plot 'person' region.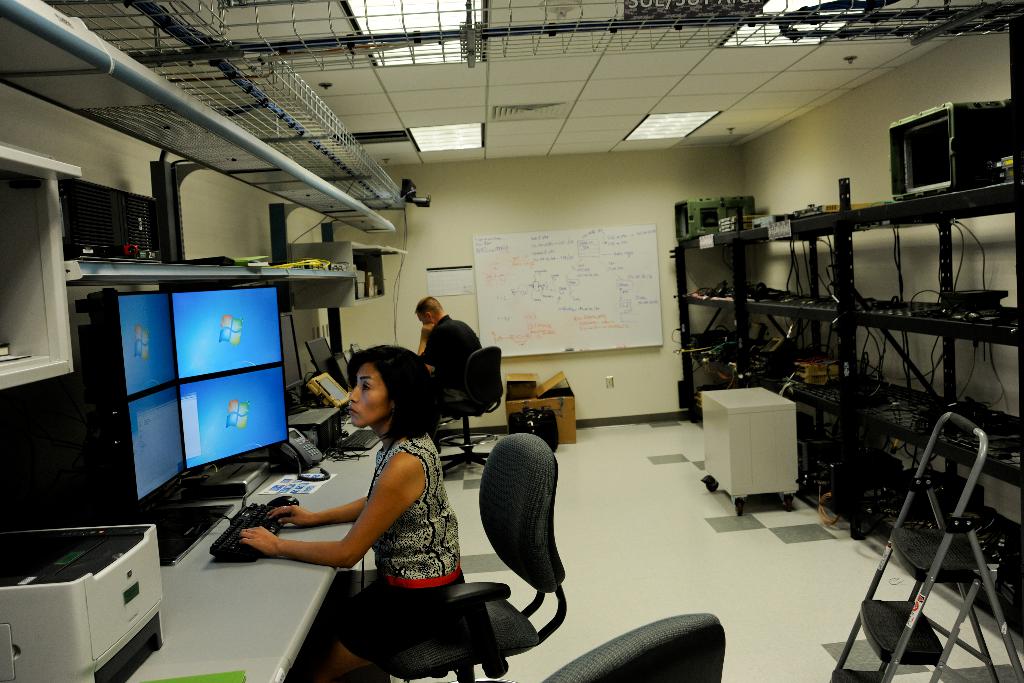
Plotted at [x1=240, y1=345, x2=464, y2=682].
